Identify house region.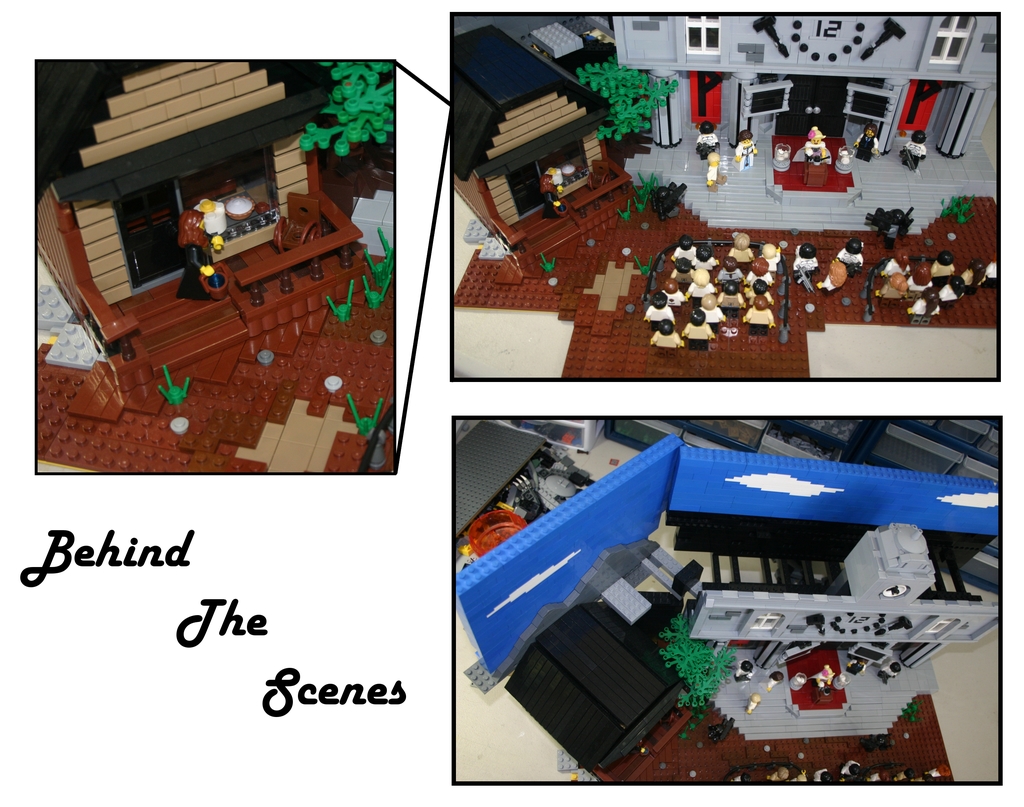
Region: region(452, 420, 1000, 783).
